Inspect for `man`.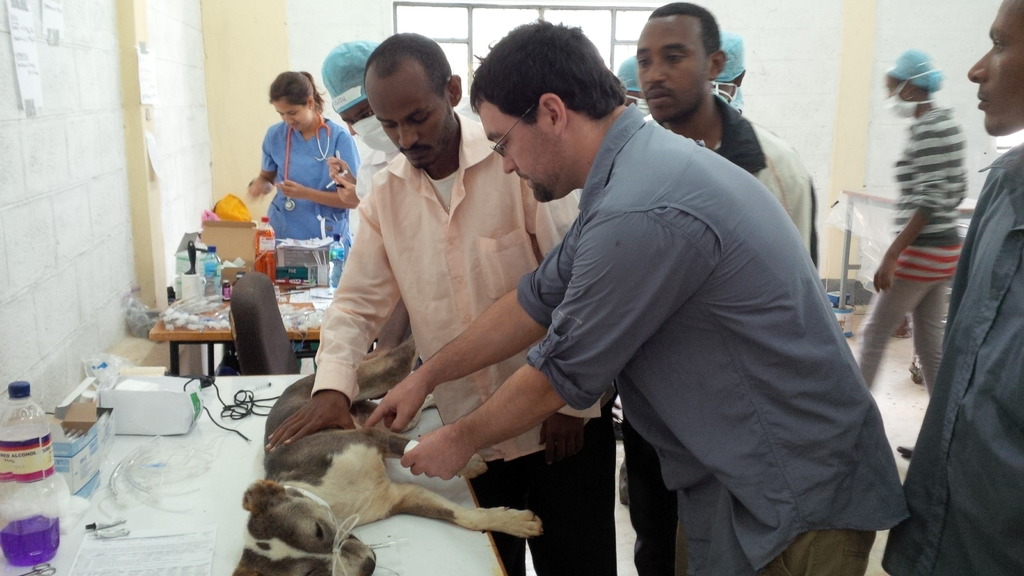
Inspection: [left=855, top=0, right=1023, bottom=575].
